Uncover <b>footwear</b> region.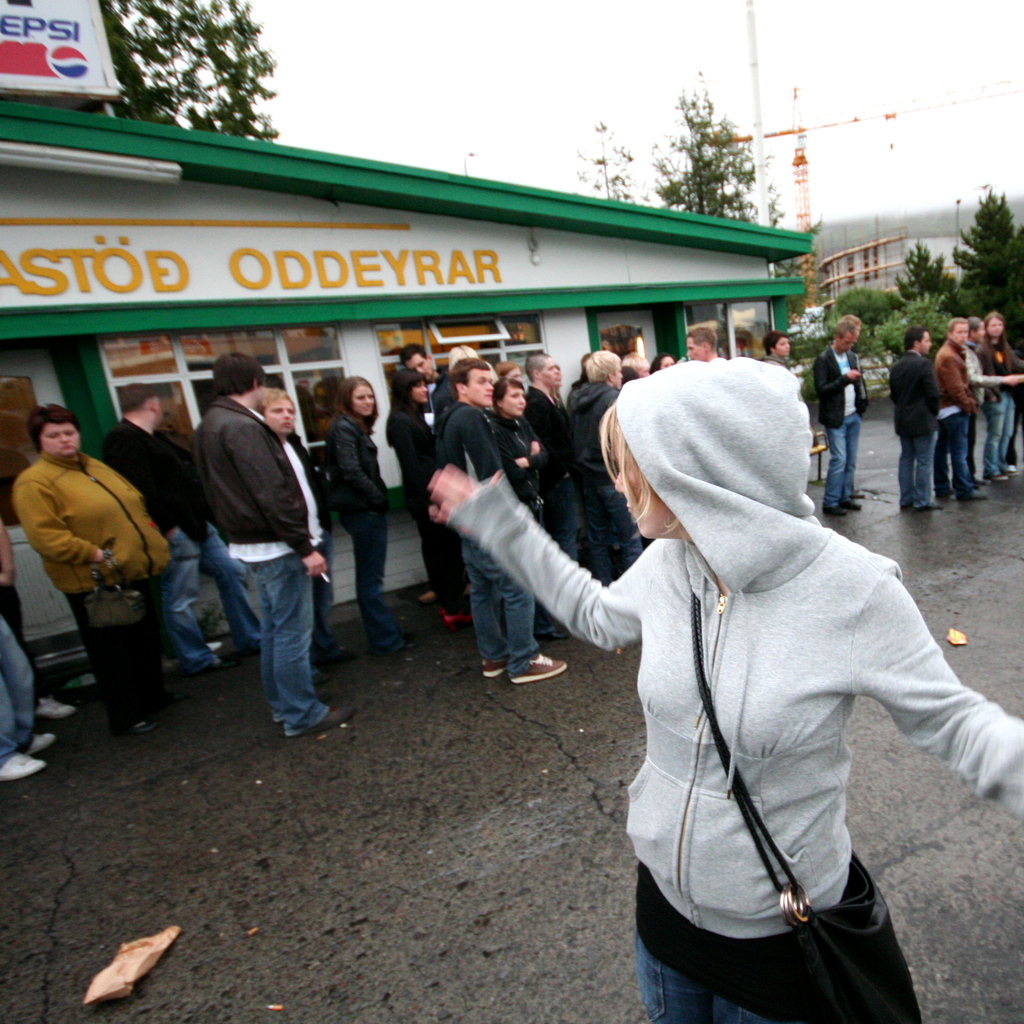
Uncovered: <region>18, 728, 46, 749</region>.
